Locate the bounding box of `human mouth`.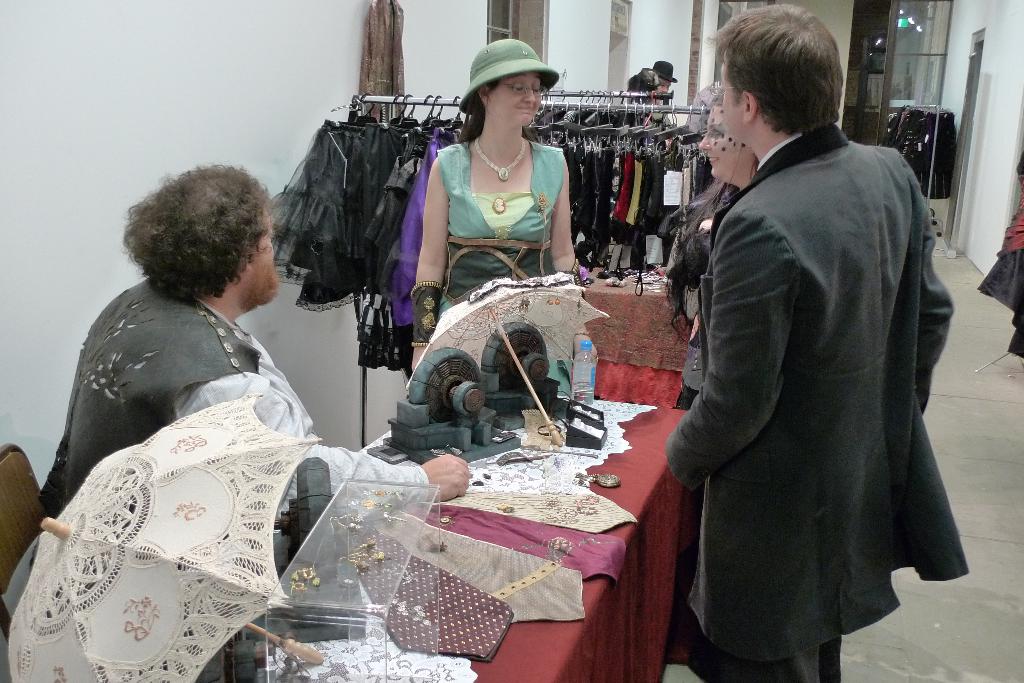
Bounding box: bbox=(515, 103, 535, 115).
